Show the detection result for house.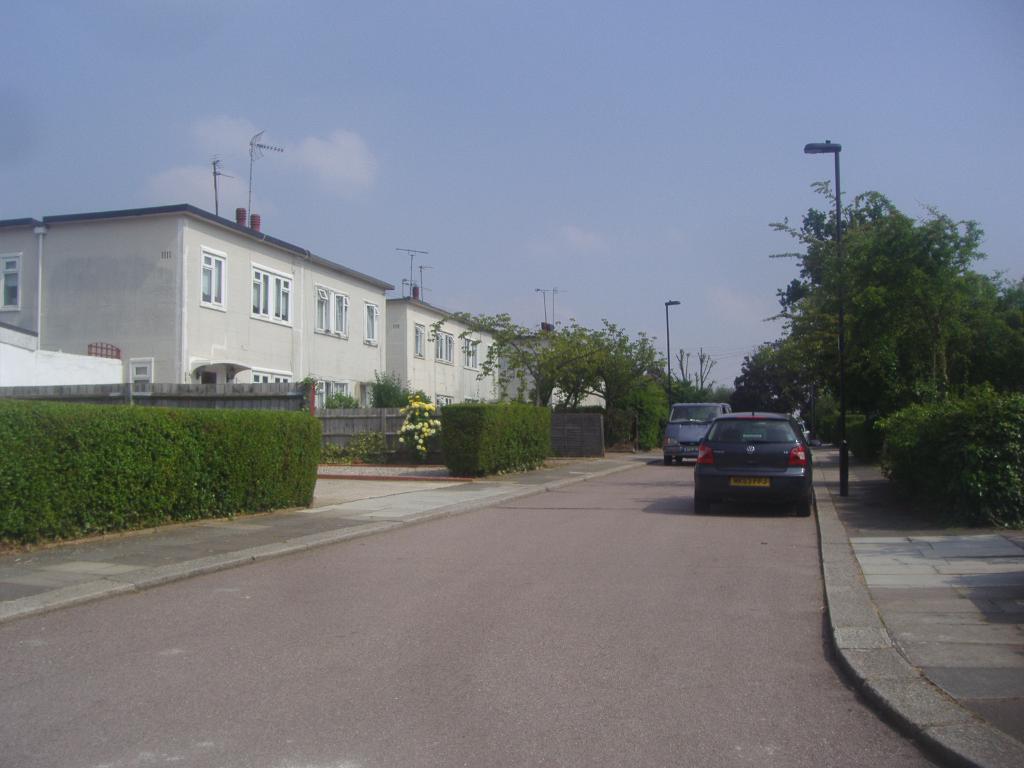
crop(390, 287, 504, 408).
